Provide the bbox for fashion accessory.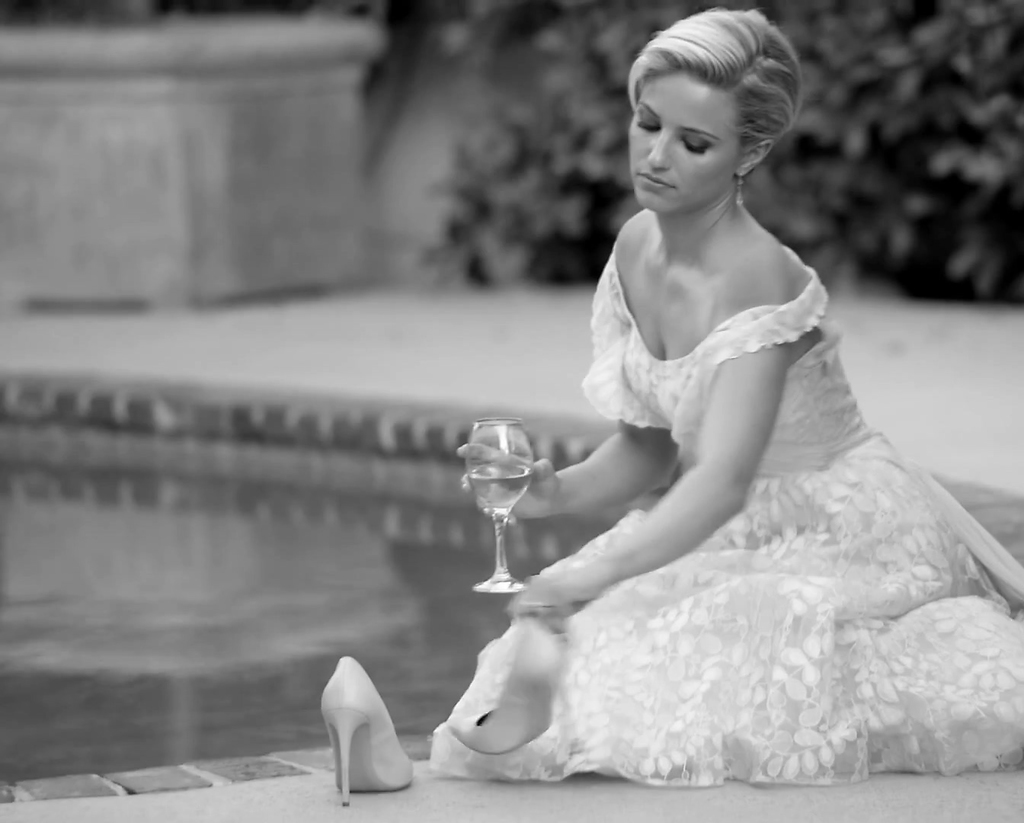
box(738, 170, 743, 210).
